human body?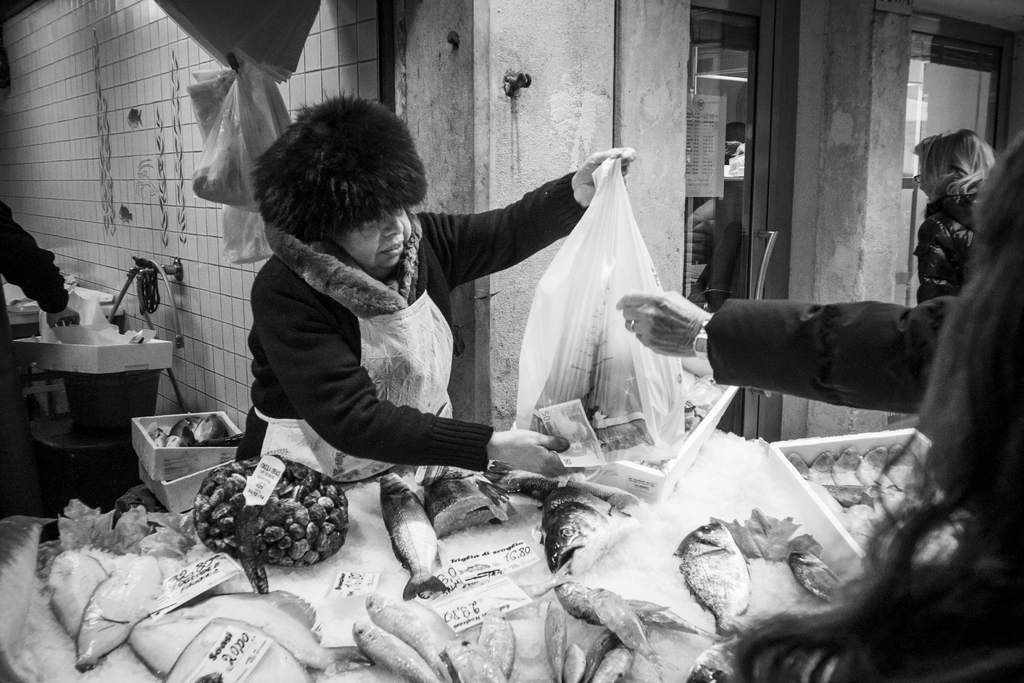
rect(239, 82, 635, 482)
